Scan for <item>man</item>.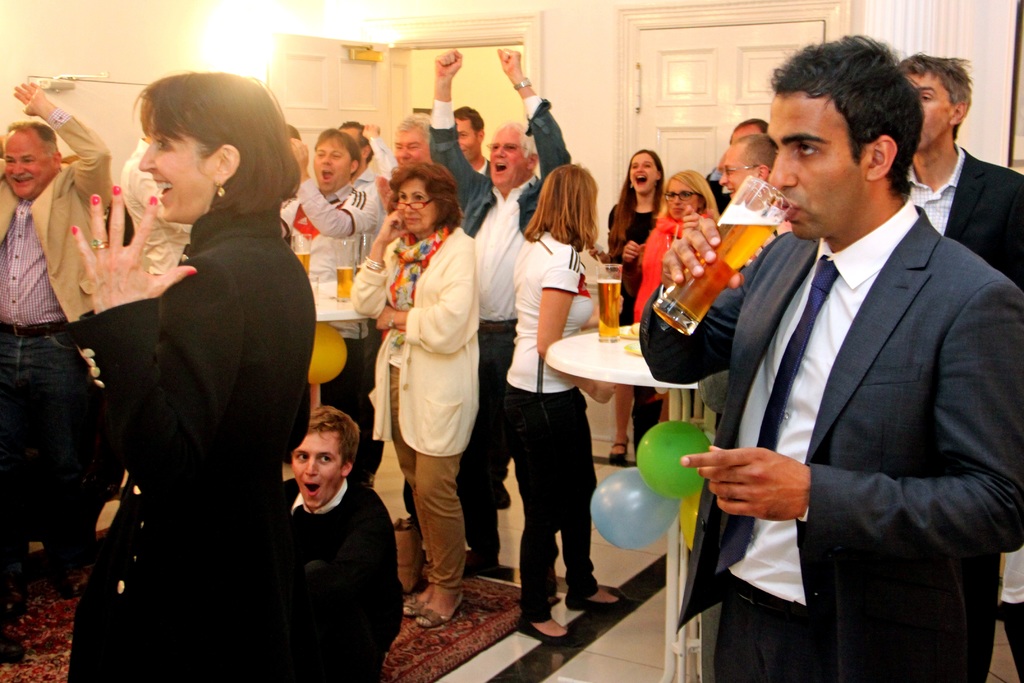
Scan result: rect(0, 82, 113, 599).
